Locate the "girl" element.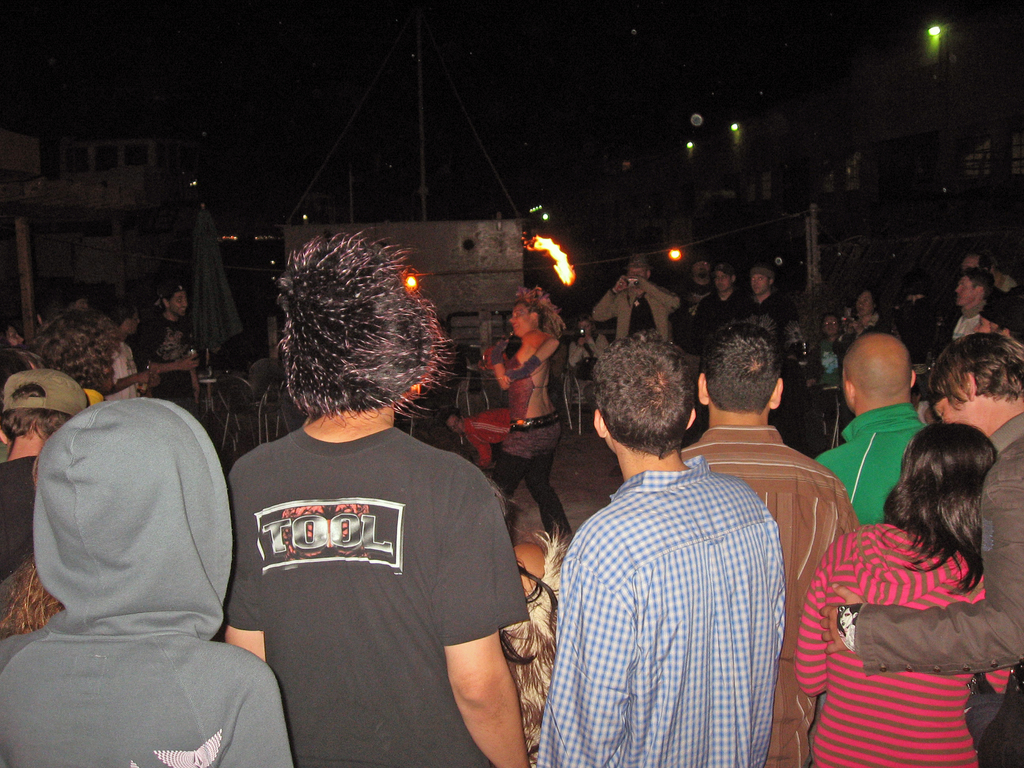
Element bbox: (569, 314, 609, 415).
